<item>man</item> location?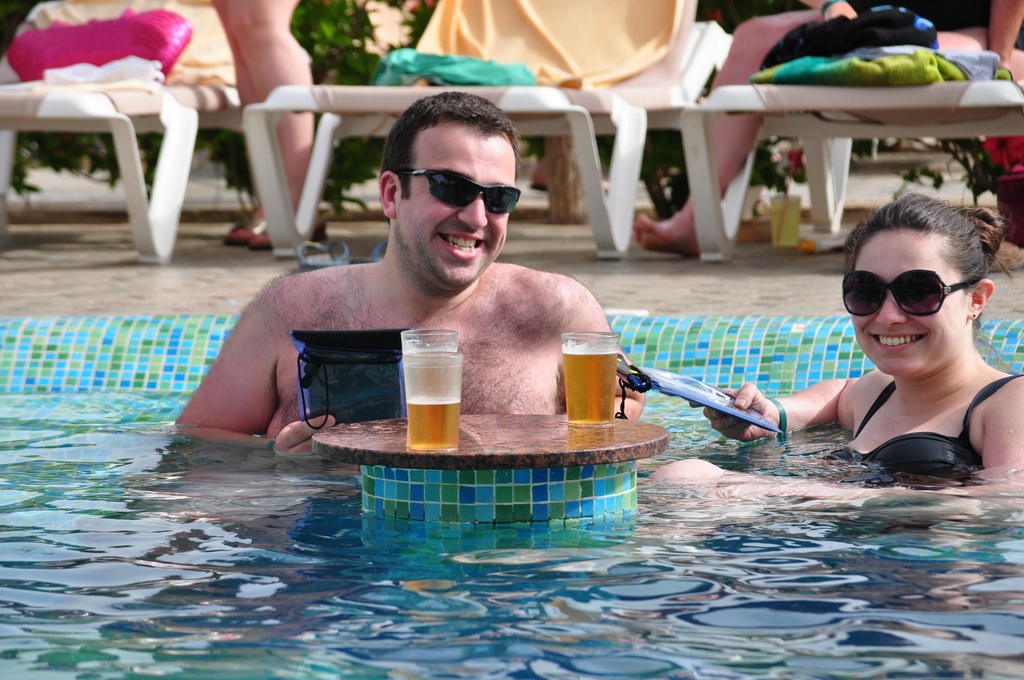
select_region(215, 108, 637, 444)
